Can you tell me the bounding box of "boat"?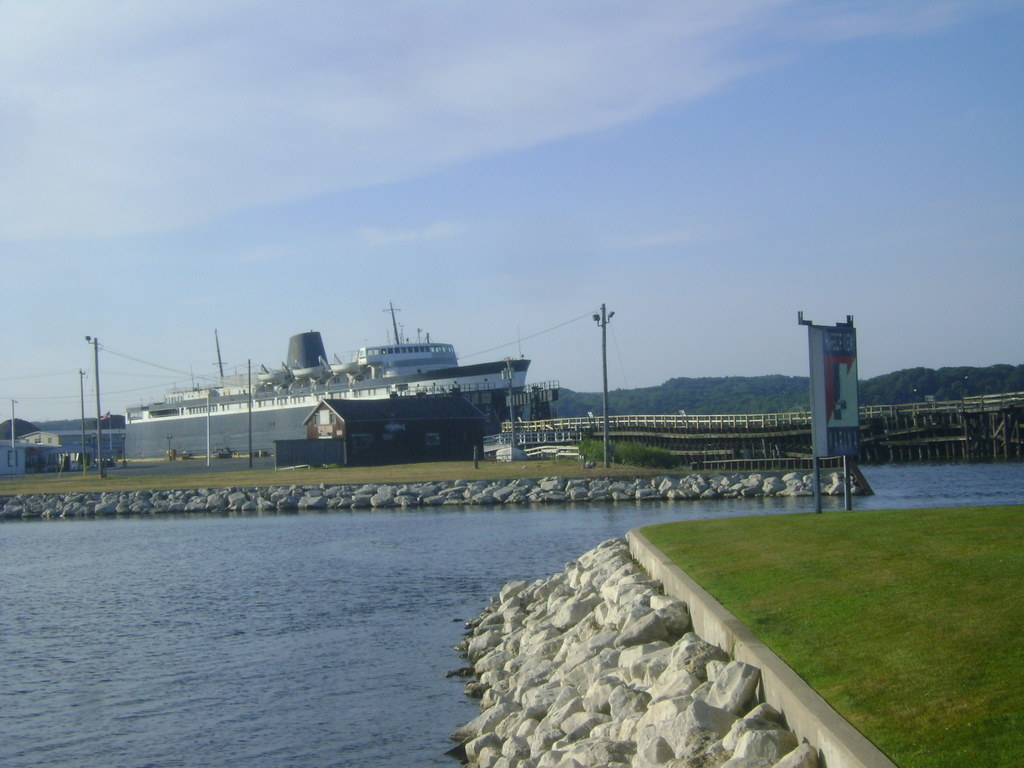
119, 303, 531, 461.
